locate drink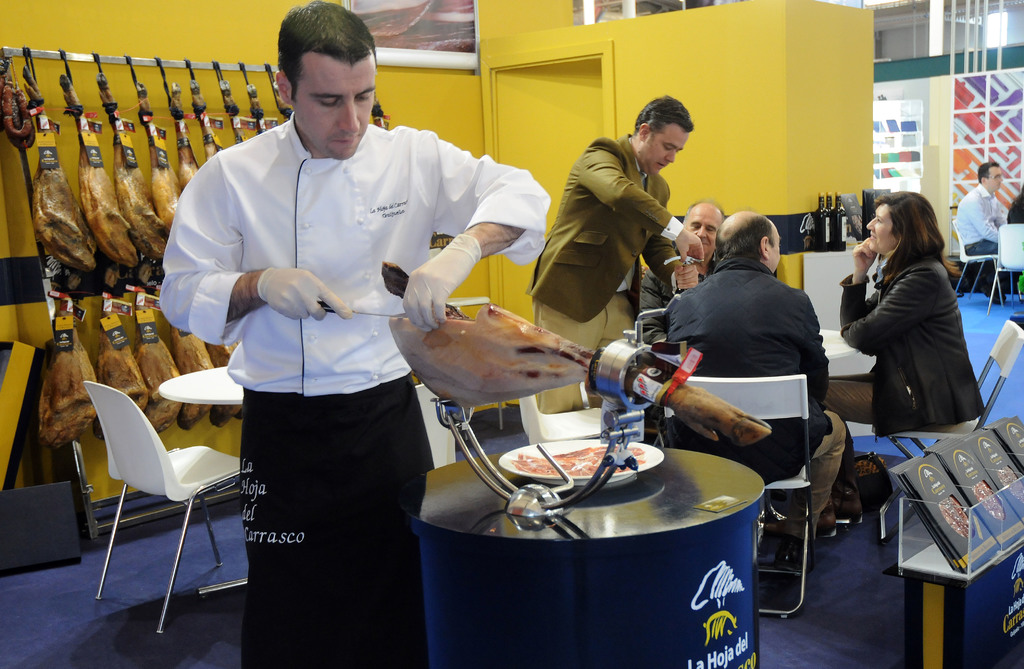
812,195,831,249
